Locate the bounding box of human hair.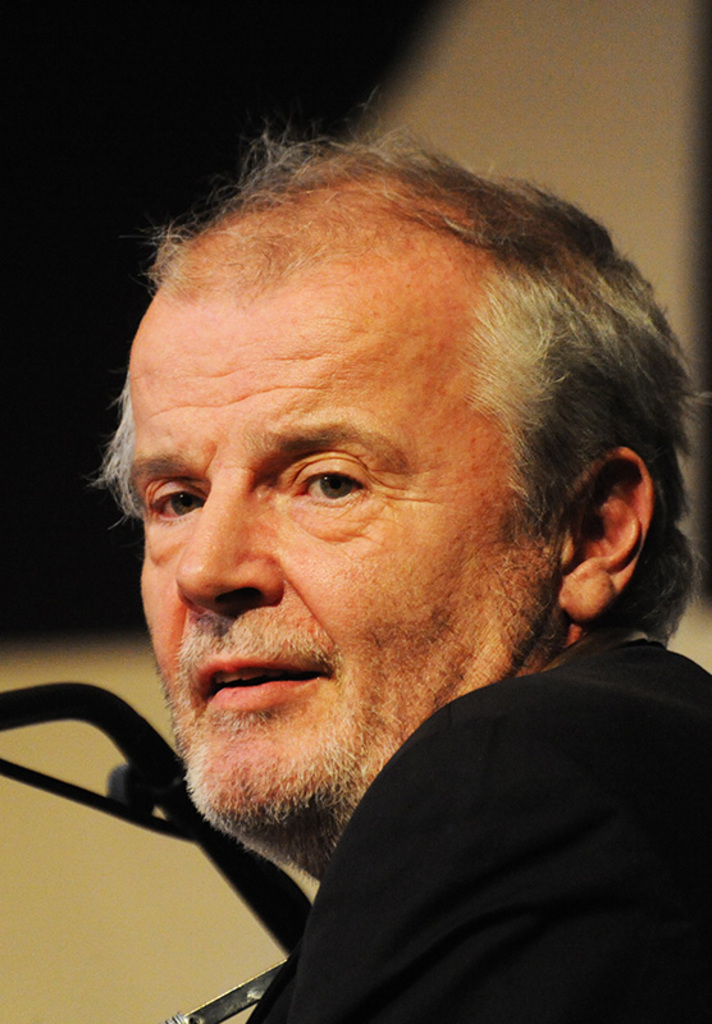
Bounding box: [158,155,690,626].
